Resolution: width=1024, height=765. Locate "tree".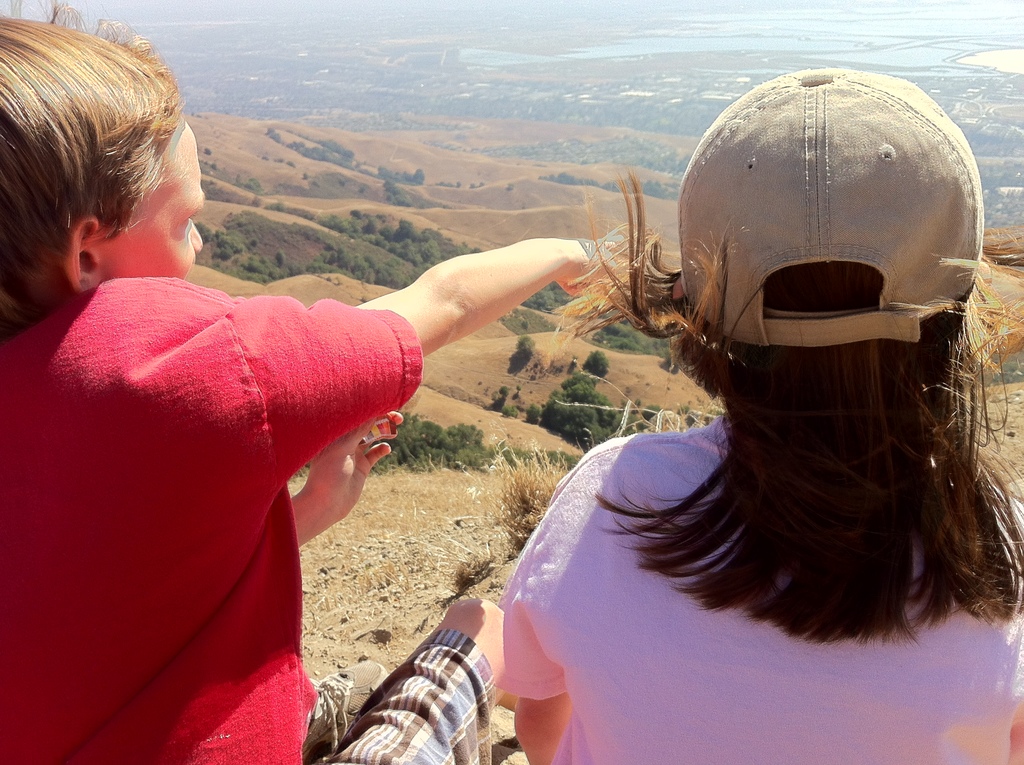
(583,350,609,379).
